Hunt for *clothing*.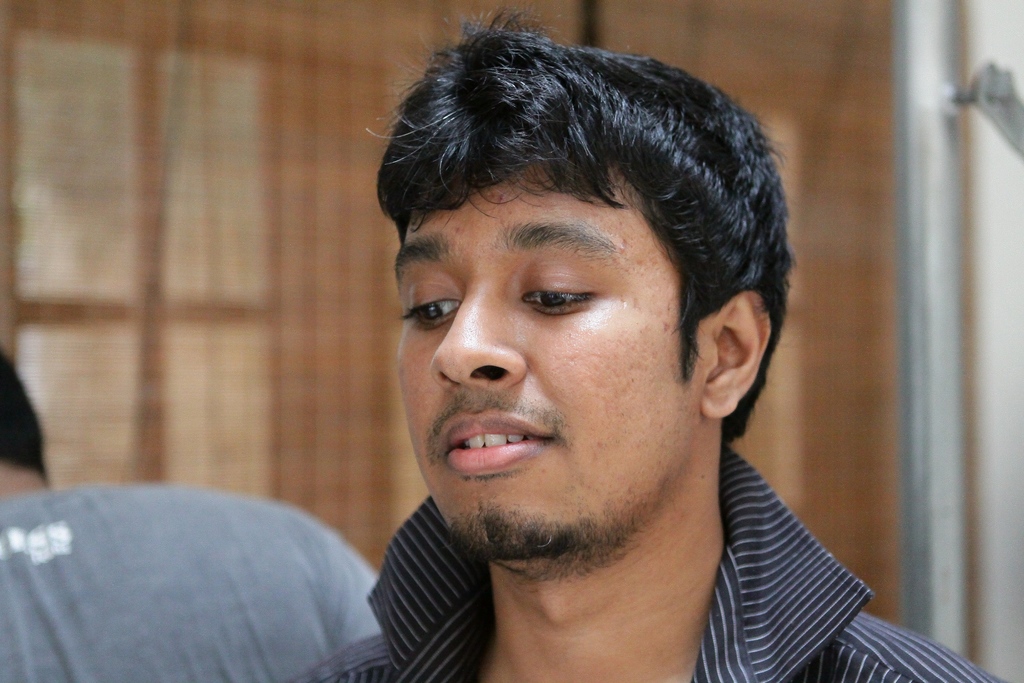
Hunted down at 289, 440, 1009, 682.
